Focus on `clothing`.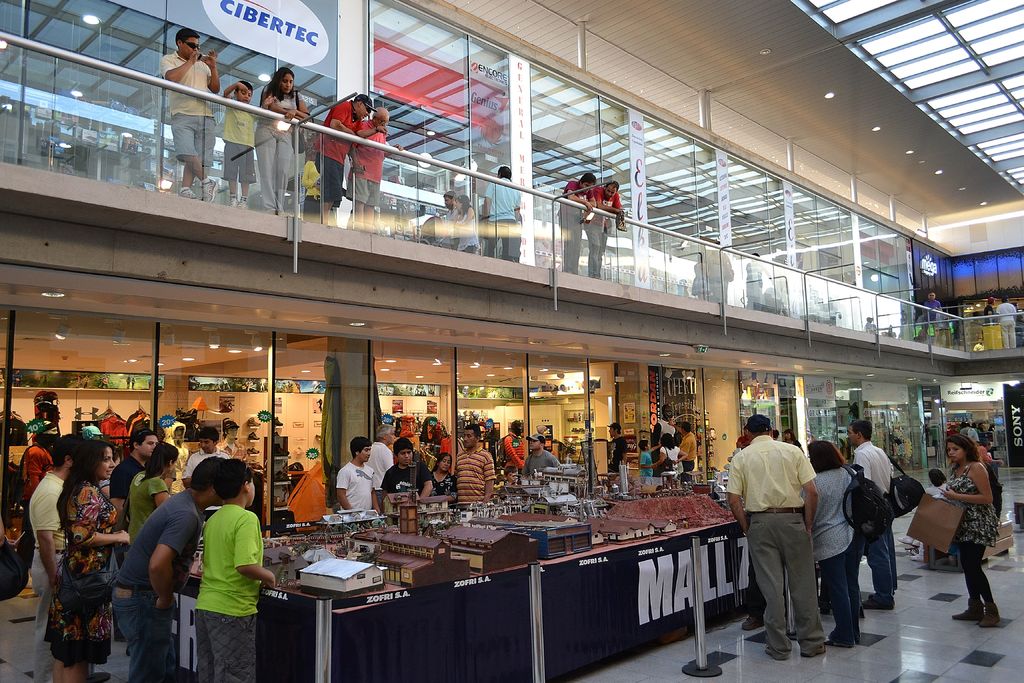
Focused at {"x1": 995, "y1": 299, "x2": 1020, "y2": 343}.
